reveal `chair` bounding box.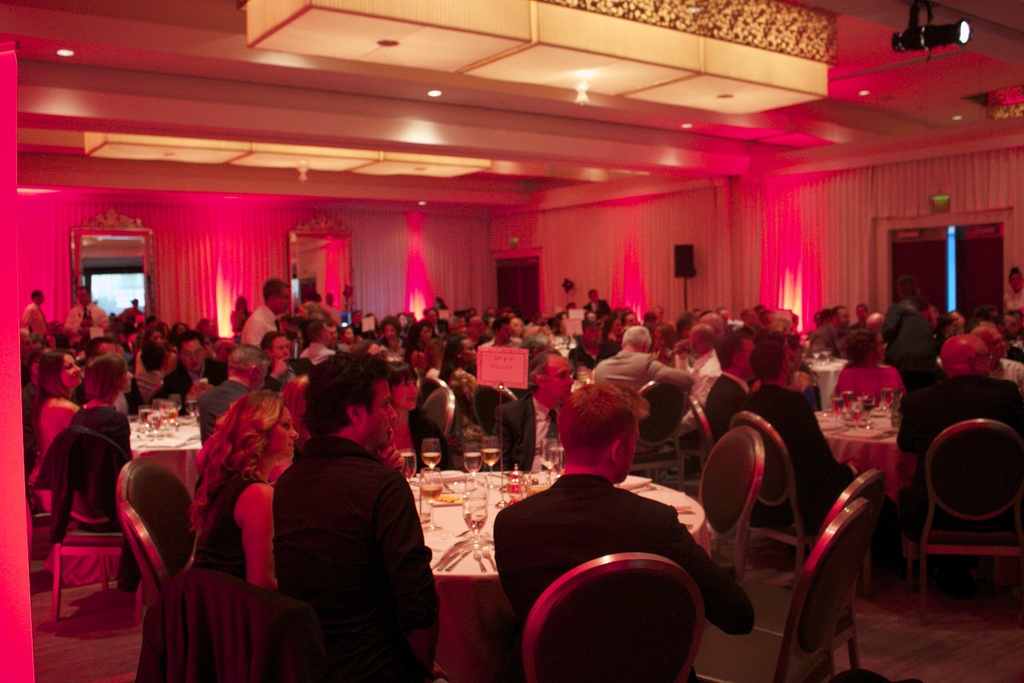
Revealed: [909,409,1016,625].
